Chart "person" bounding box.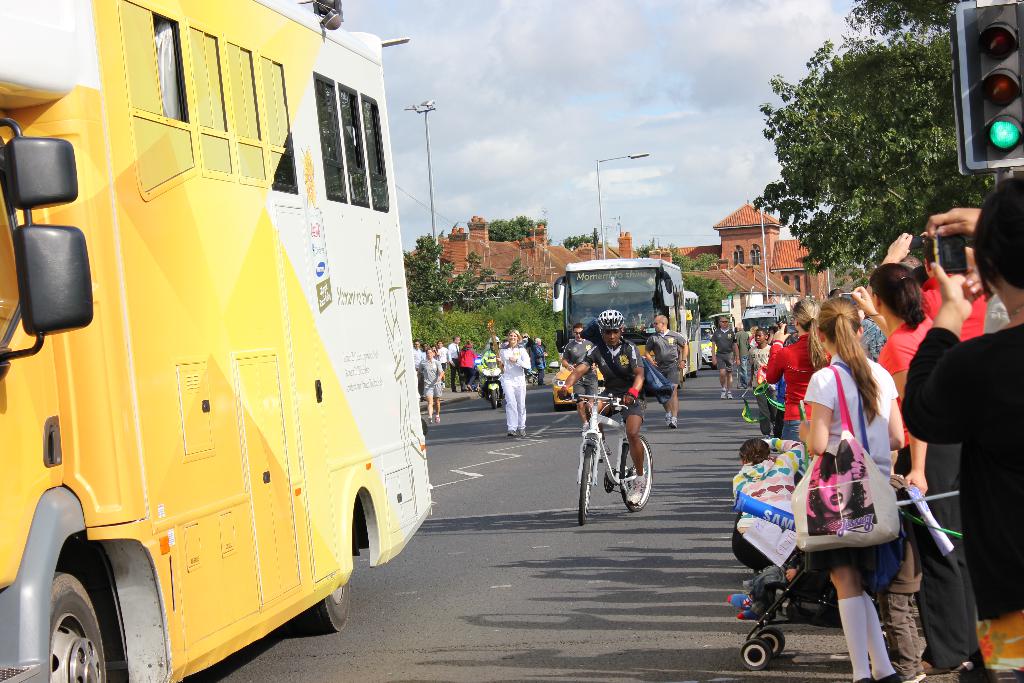
Charted: (left=531, top=339, right=545, bottom=386).
